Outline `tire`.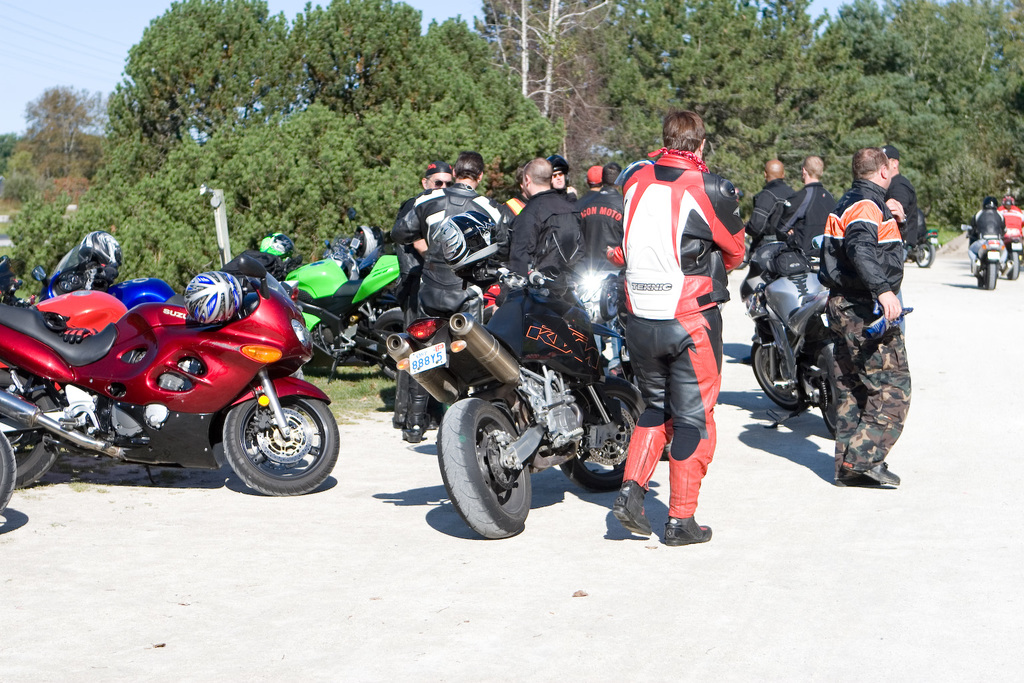
Outline: box=[0, 435, 15, 516].
